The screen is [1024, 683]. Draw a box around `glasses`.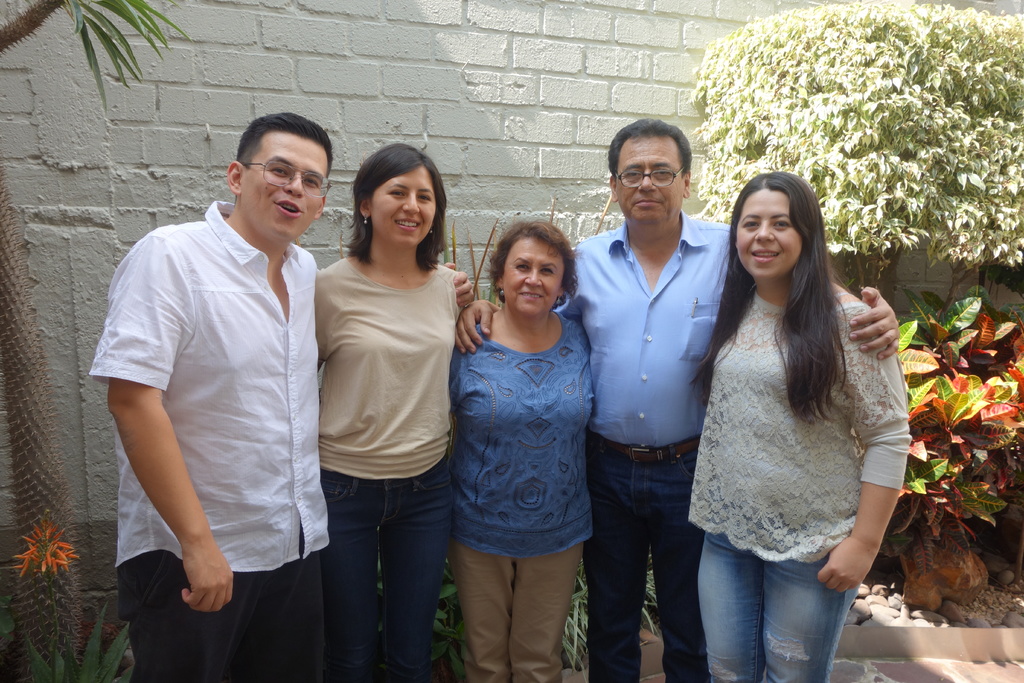
pyautogui.locateOnScreen(613, 164, 684, 188).
